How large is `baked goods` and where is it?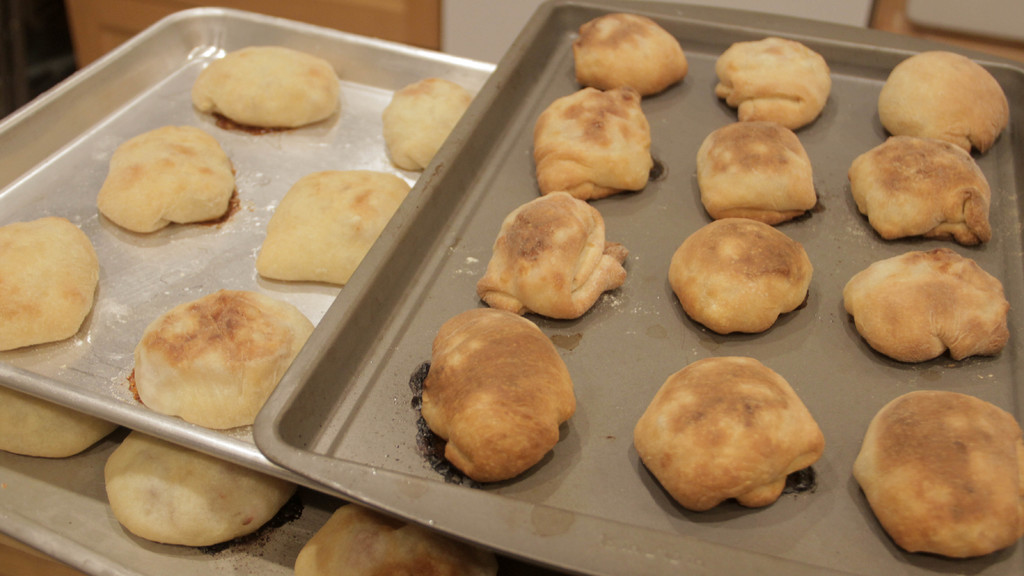
Bounding box: rect(692, 117, 816, 226).
